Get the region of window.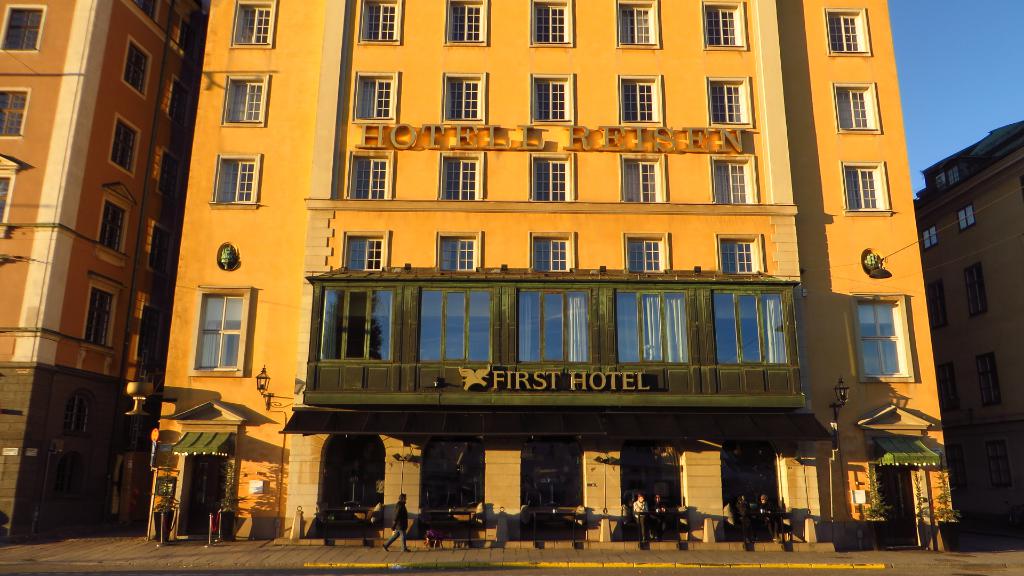
bbox(111, 112, 141, 178).
